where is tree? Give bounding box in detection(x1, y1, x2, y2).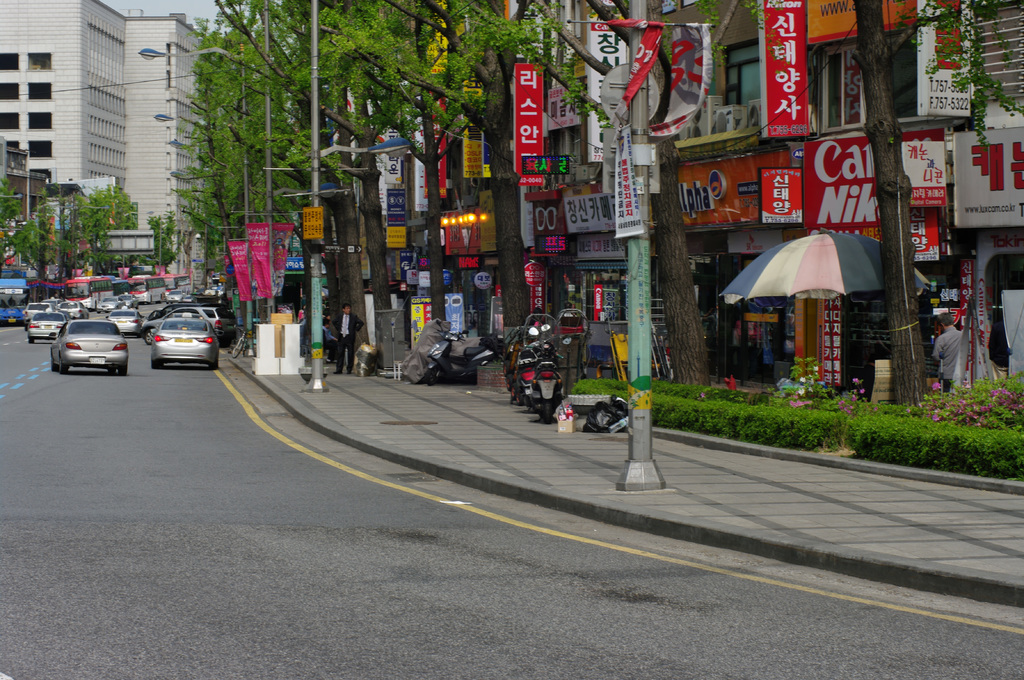
detection(77, 197, 116, 274).
